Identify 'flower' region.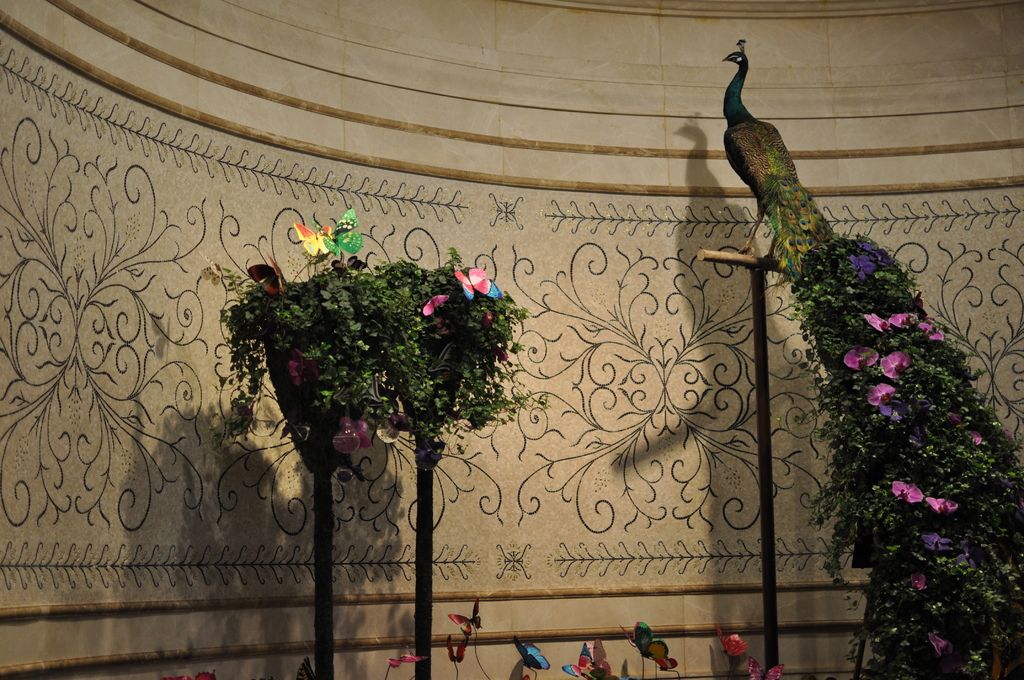
Region: (287,352,319,386).
